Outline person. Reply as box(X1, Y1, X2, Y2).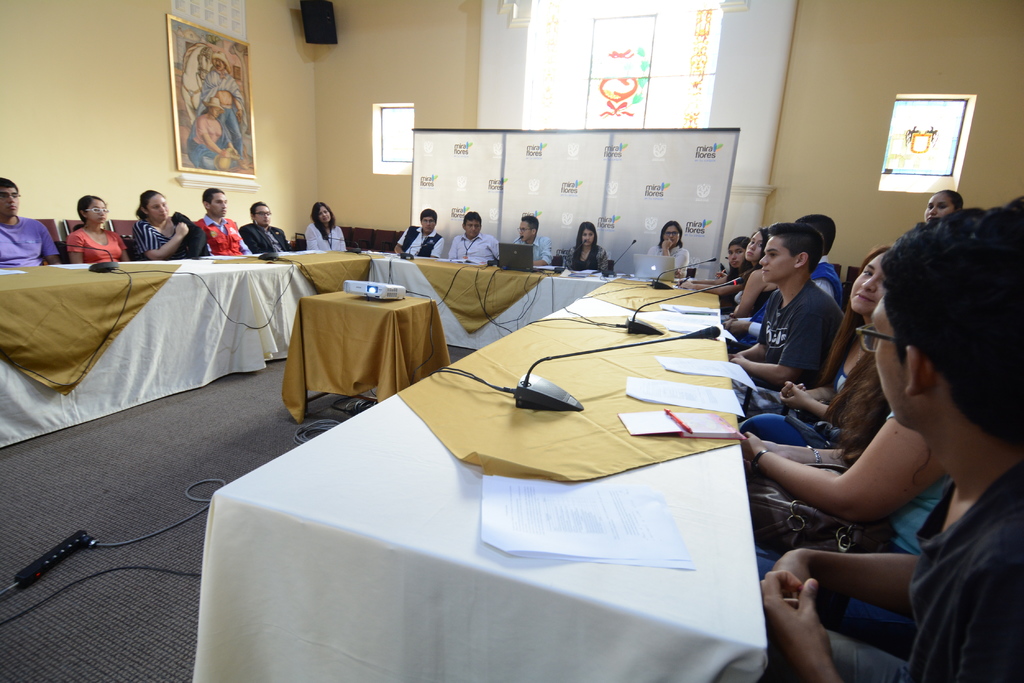
box(236, 198, 290, 255).
